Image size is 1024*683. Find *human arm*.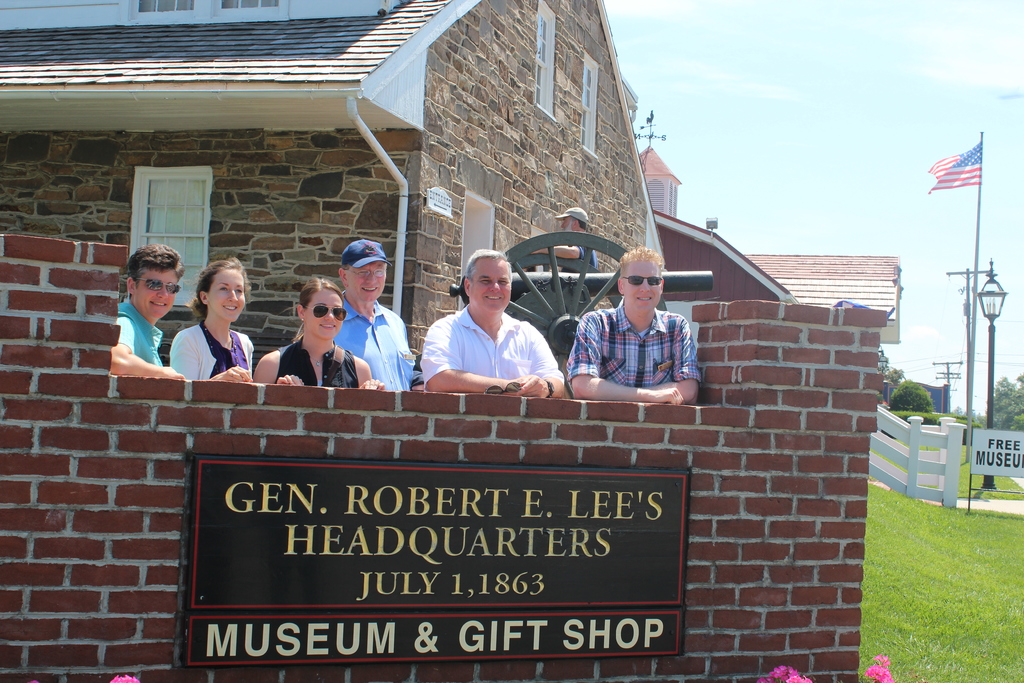
(108, 316, 182, 375).
